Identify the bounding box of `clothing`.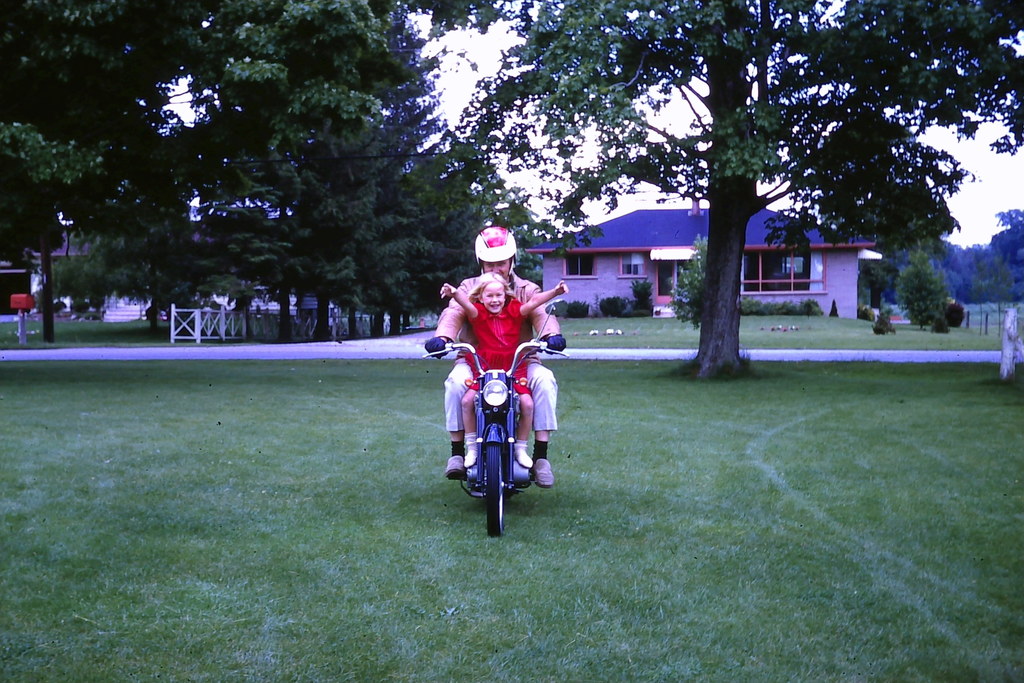
[432,267,556,431].
